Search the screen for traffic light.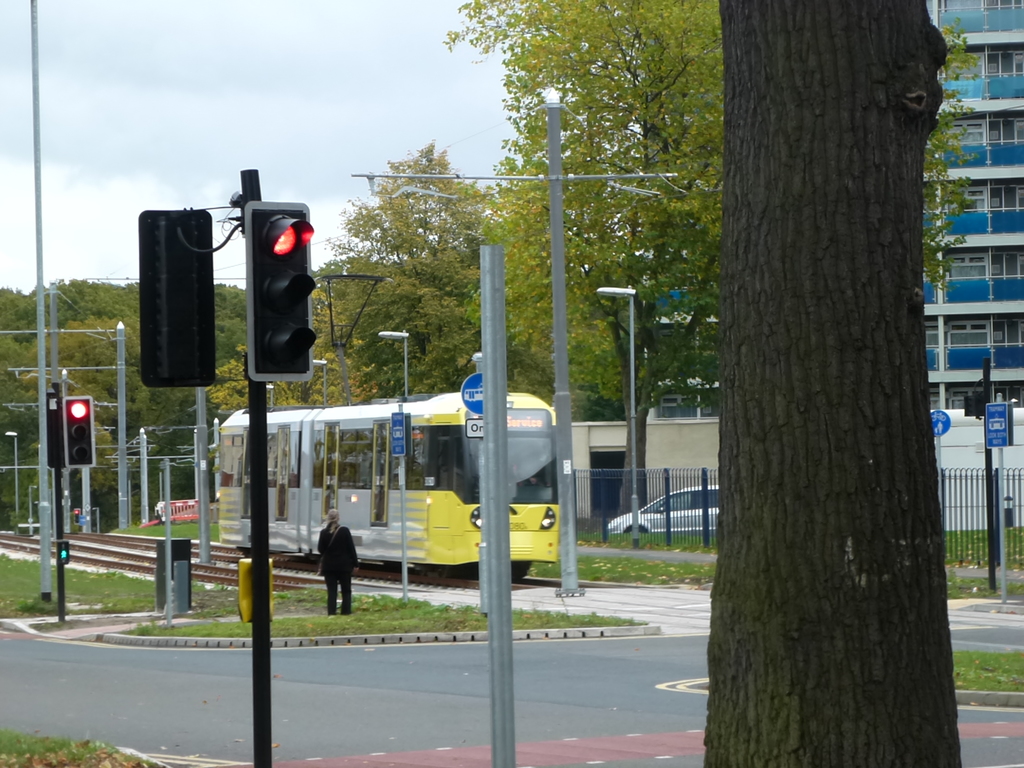
Found at locate(962, 394, 988, 415).
